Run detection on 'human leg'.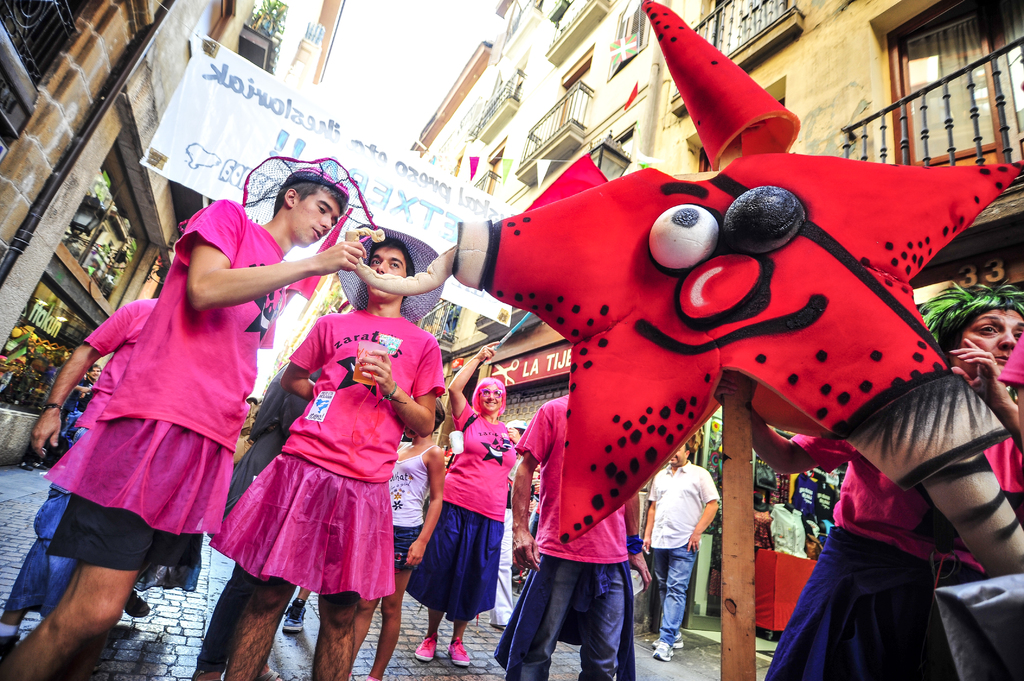
Result: x1=588 y1=558 x2=628 y2=680.
